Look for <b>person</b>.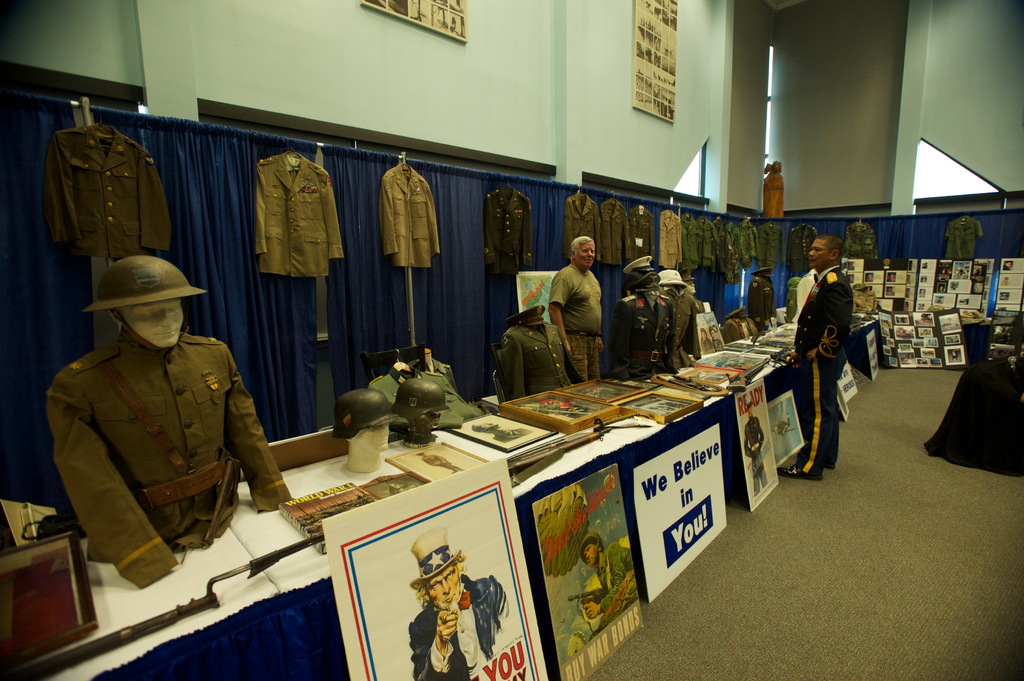
Found: (580, 530, 633, 627).
